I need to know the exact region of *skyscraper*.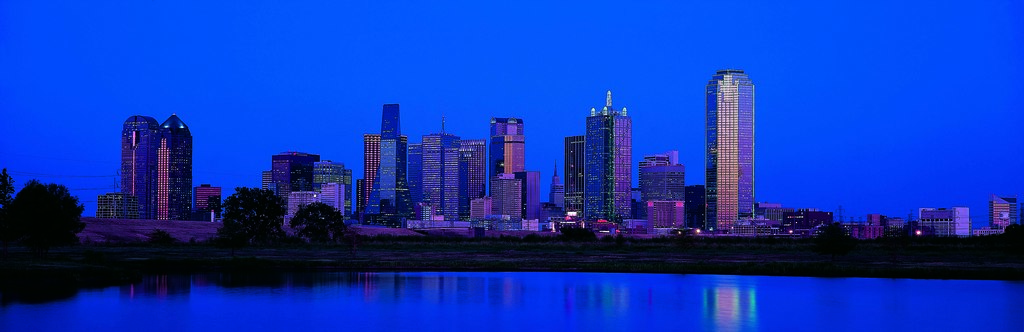
Region: <bbox>423, 131, 462, 219</bbox>.
